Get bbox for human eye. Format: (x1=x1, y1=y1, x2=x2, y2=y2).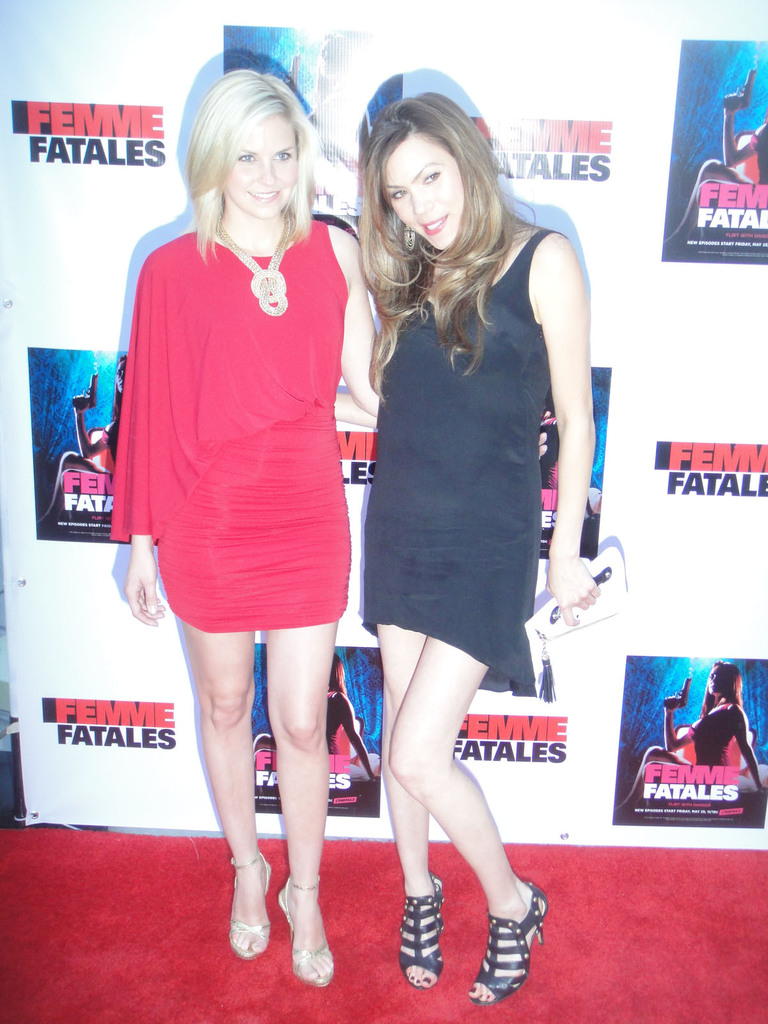
(x1=231, y1=149, x2=255, y2=168).
